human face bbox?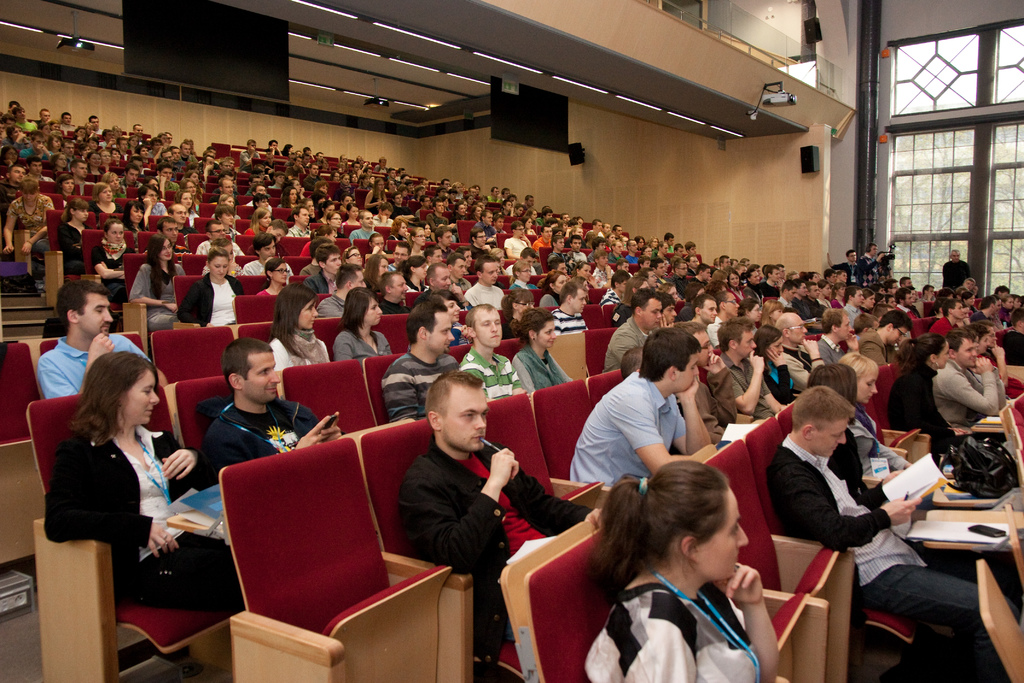
[362, 293, 380, 321]
